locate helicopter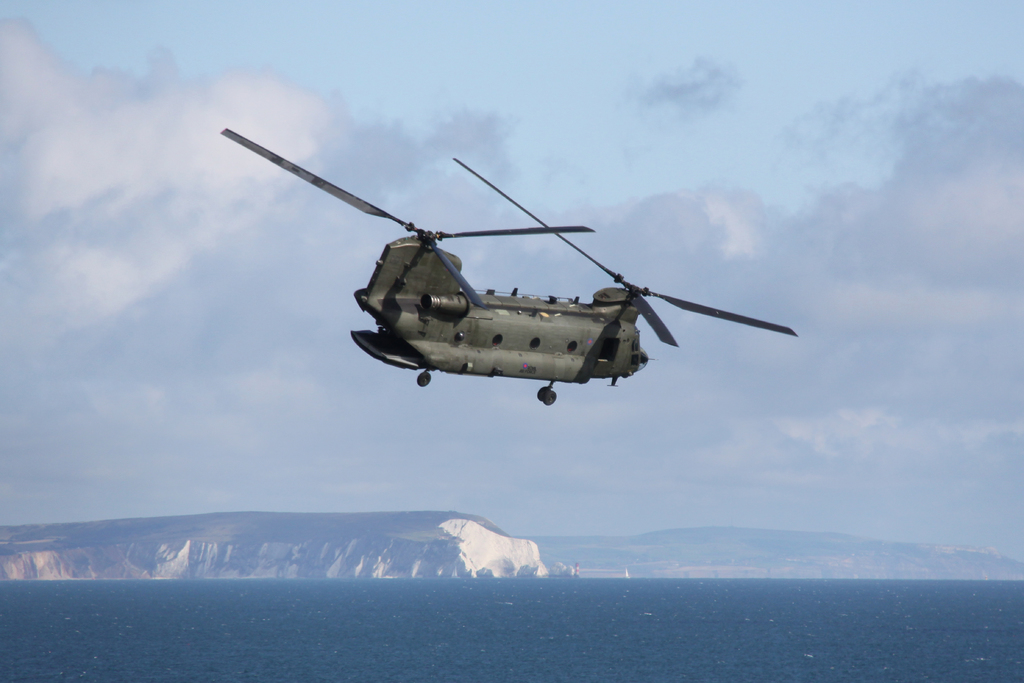
233, 127, 807, 424
